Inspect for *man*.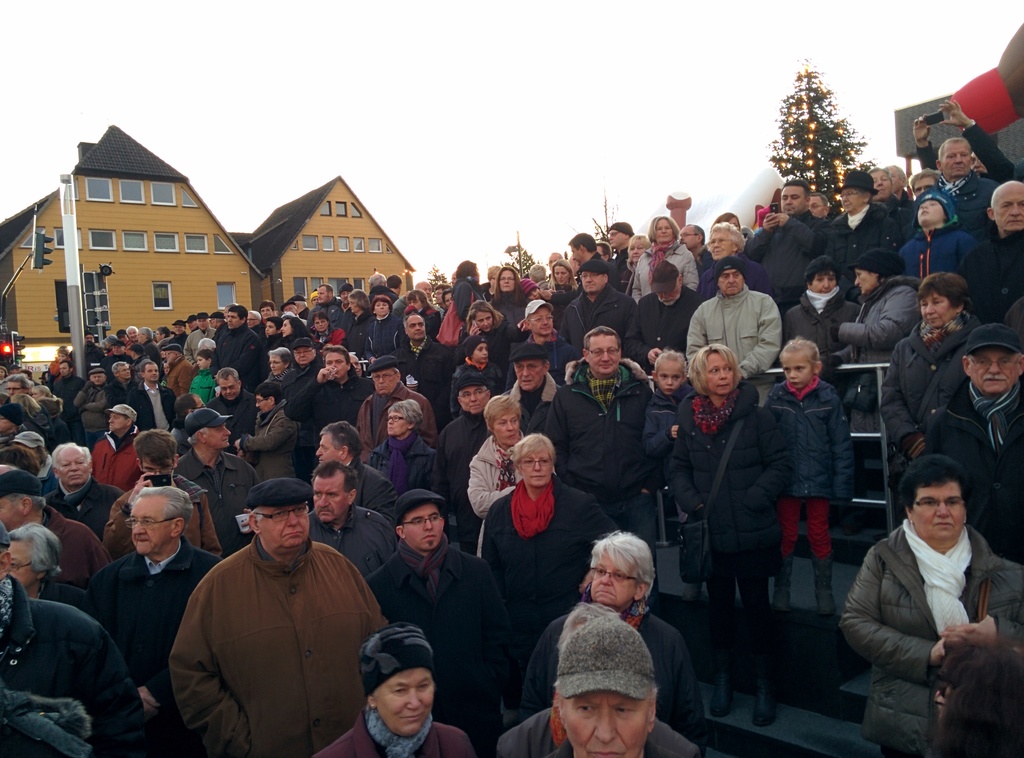
Inspection: box(413, 280, 435, 303).
